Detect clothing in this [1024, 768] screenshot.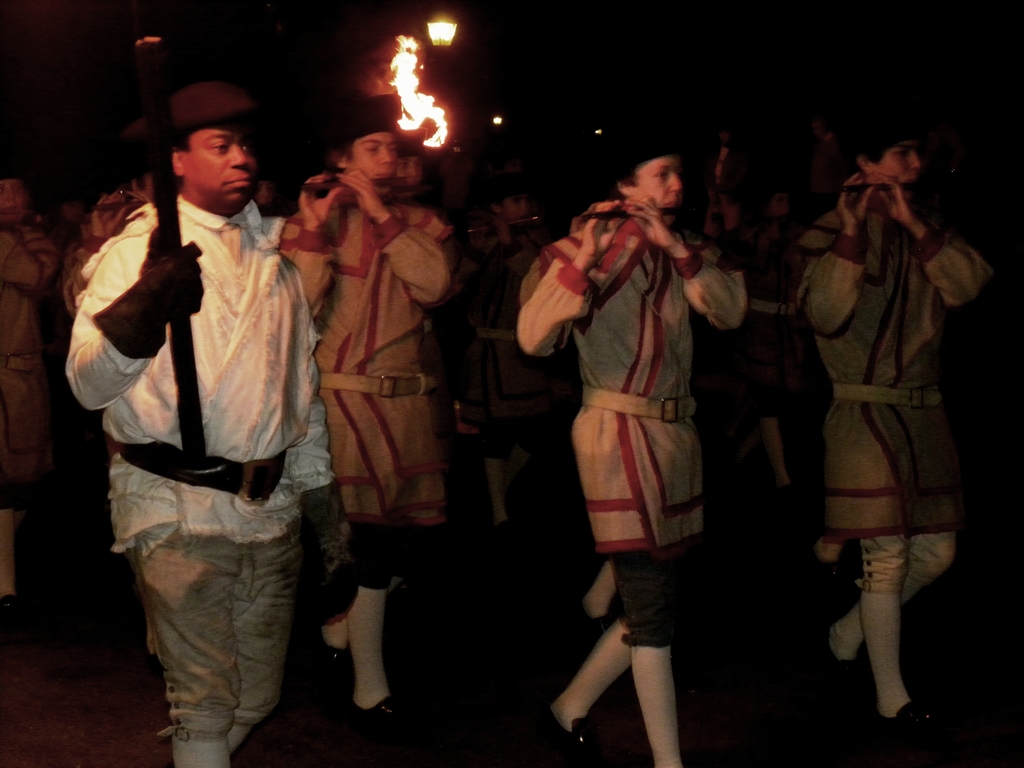
Detection: pyautogui.locateOnScreen(470, 228, 540, 431).
